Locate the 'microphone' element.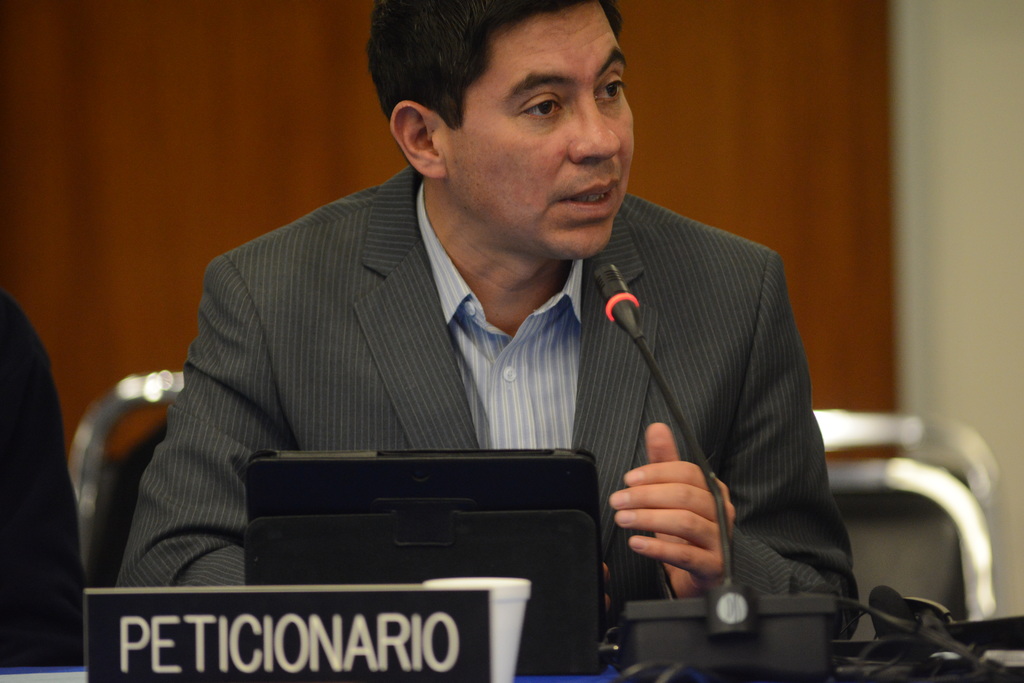
Element bbox: l=590, t=262, r=735, b=586.
